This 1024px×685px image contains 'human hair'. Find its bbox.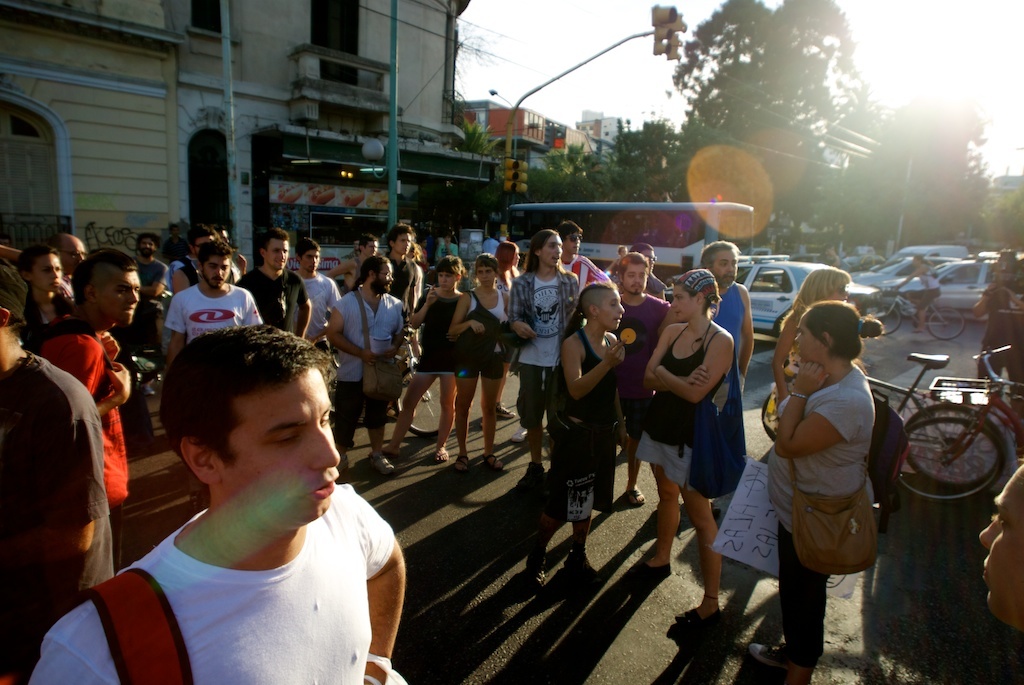
detection(617, 248, 651, 276).
